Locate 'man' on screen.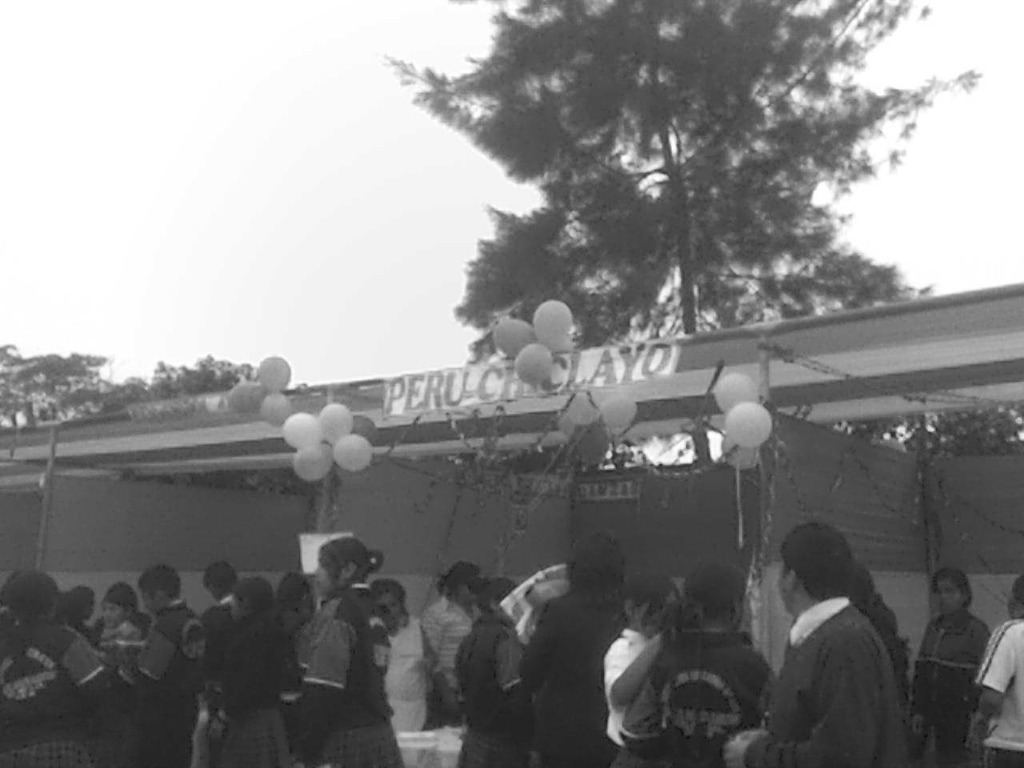
On screen at pyautogui.locateOnScreen(913, 571, 997, 767).
